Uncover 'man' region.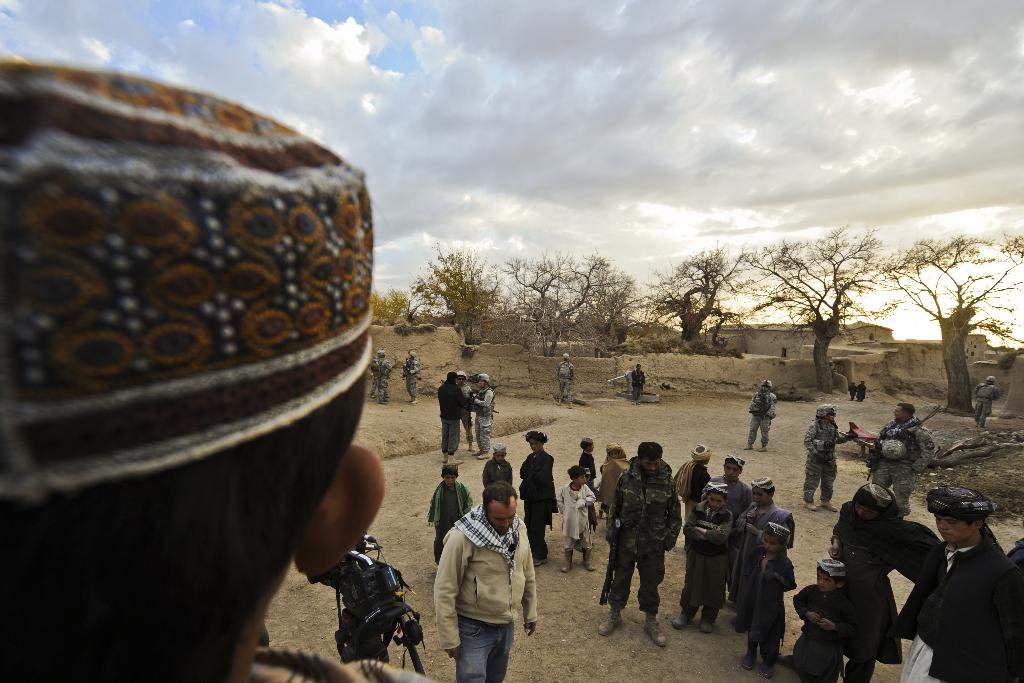
Uncovered: 556 352 578 407.
